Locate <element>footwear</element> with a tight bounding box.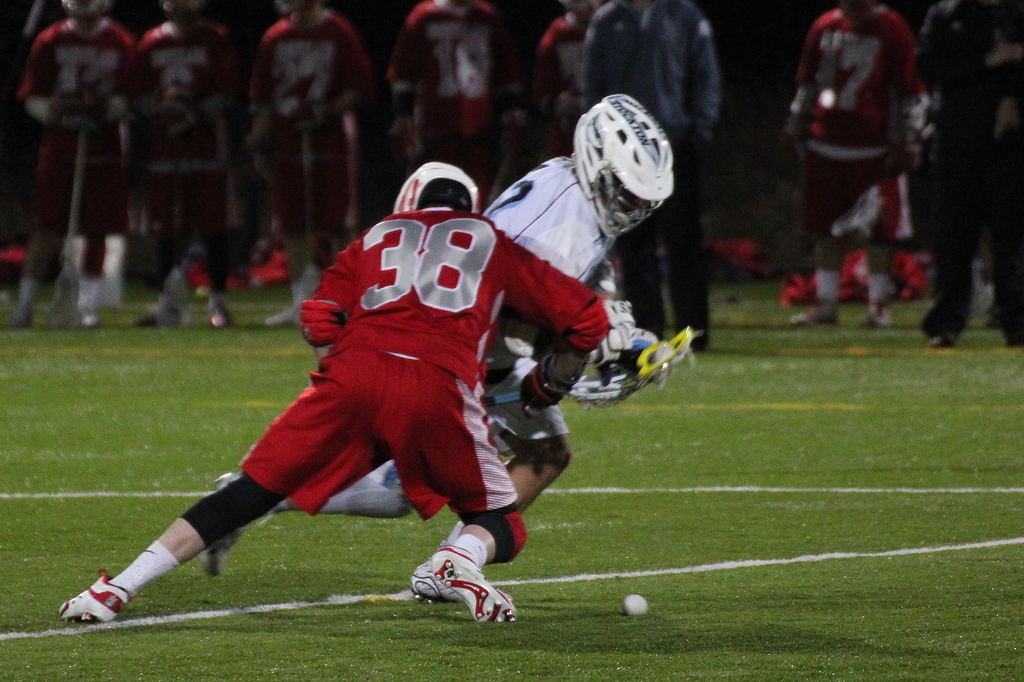
[left=410, top=541, right=527, bottom=624].
